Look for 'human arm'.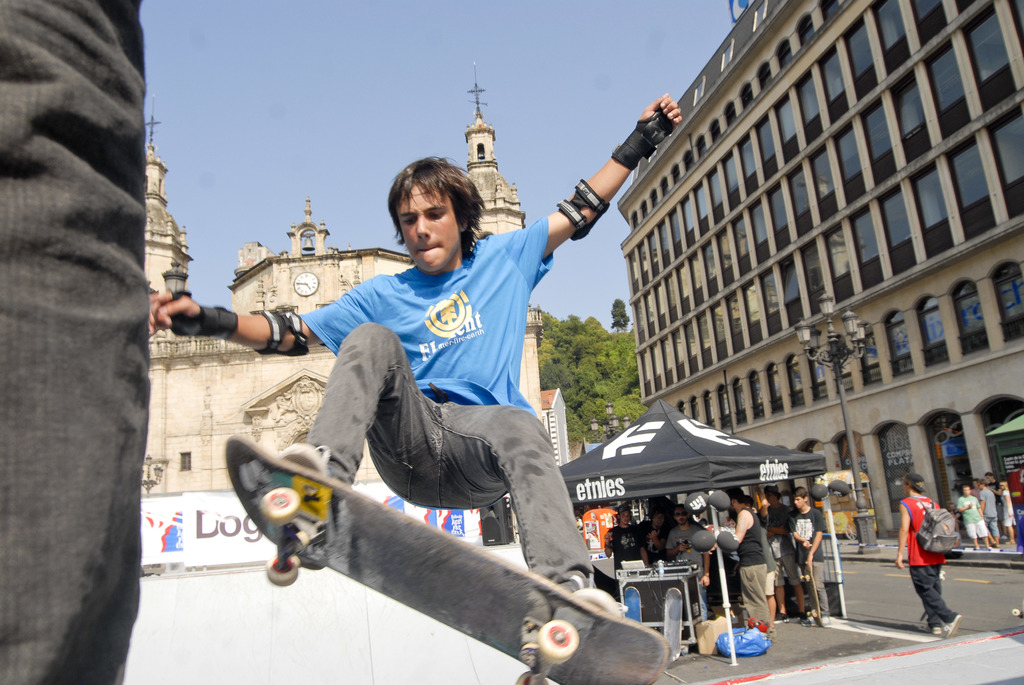
Found: {"left": 530, "top": 122, "right": 669, "bottom": 292}.
